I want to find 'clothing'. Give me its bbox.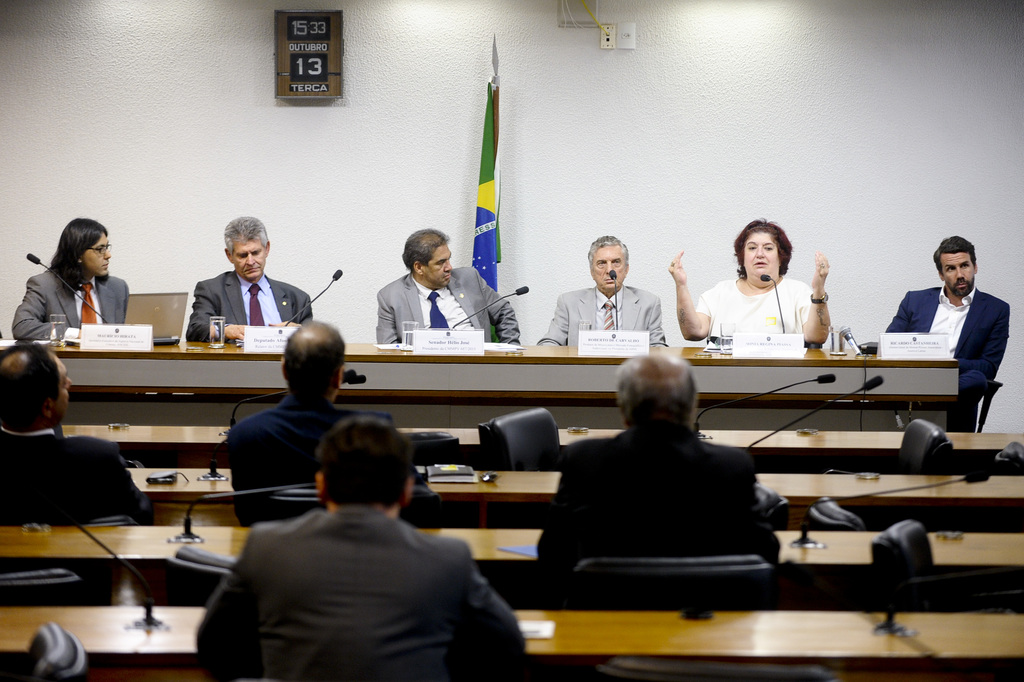
locate(542, 280, 668, 346).
